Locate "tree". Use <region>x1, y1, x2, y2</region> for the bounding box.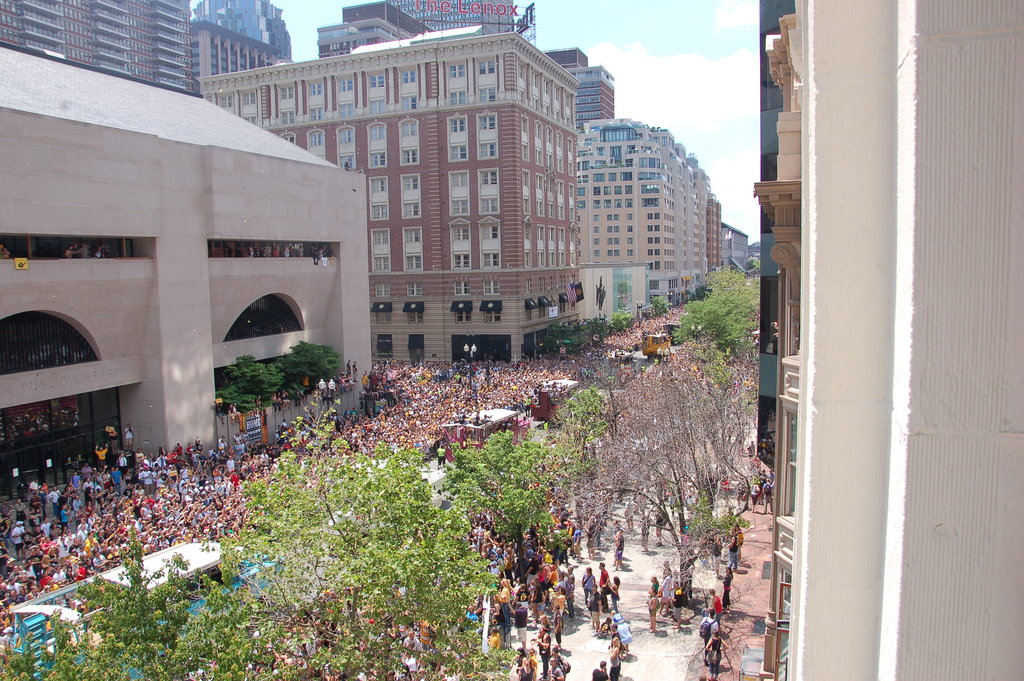
<region>575, 347, 758, 609</region>.
